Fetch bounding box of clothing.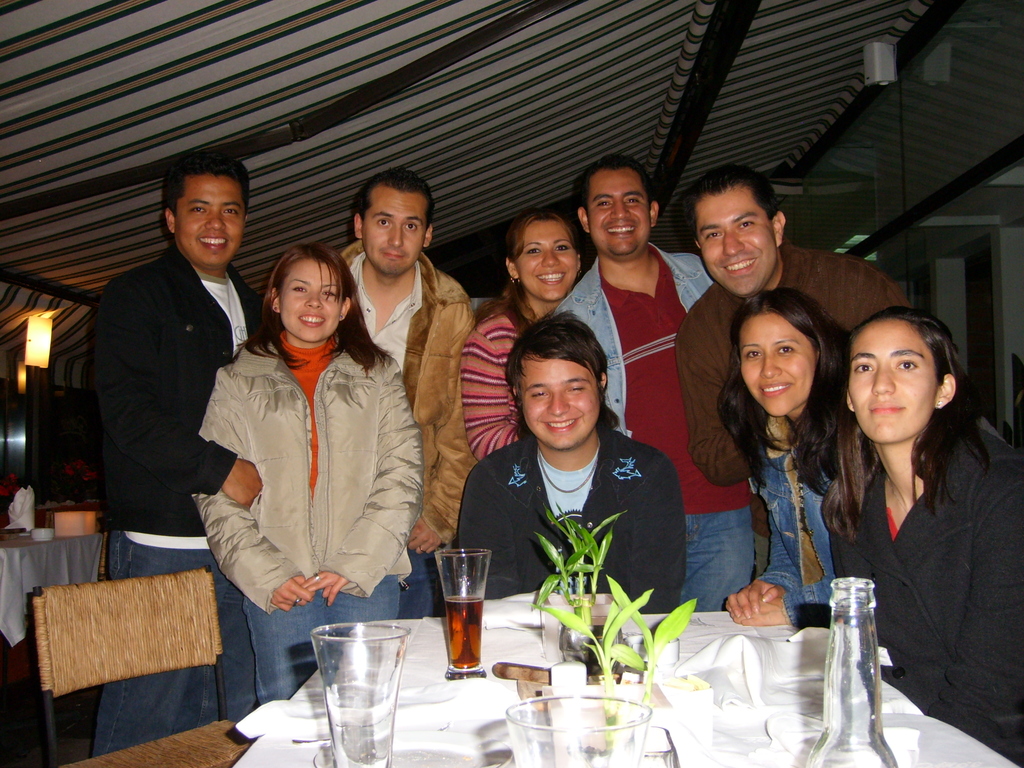
Bbox: [811,403,1023,757].
